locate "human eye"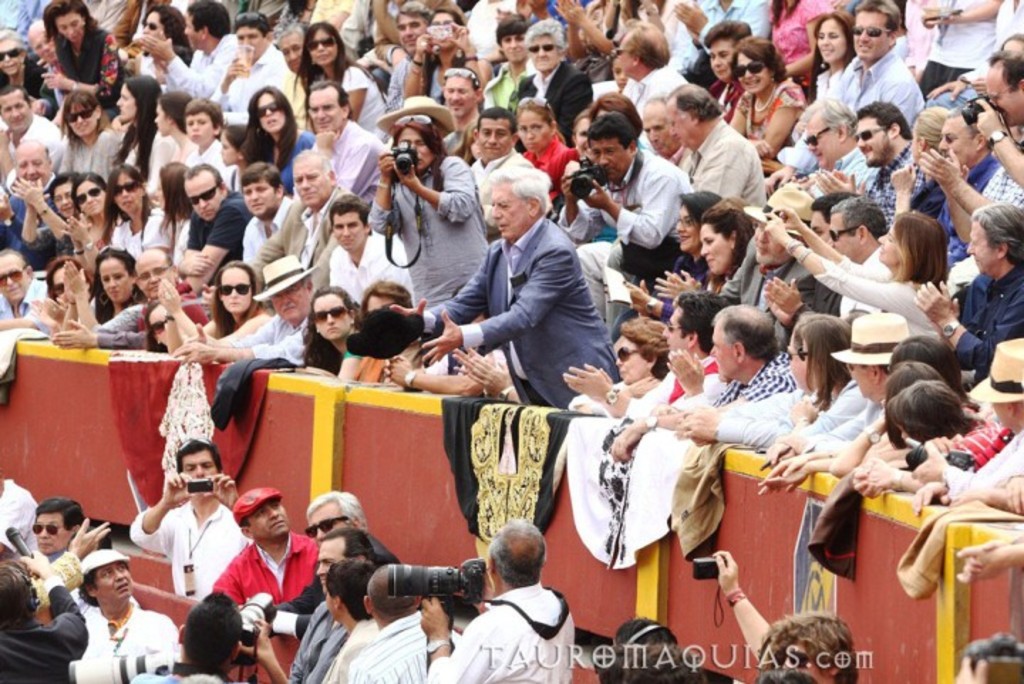
<bbox>286, 287, 299, 297</bbox>
